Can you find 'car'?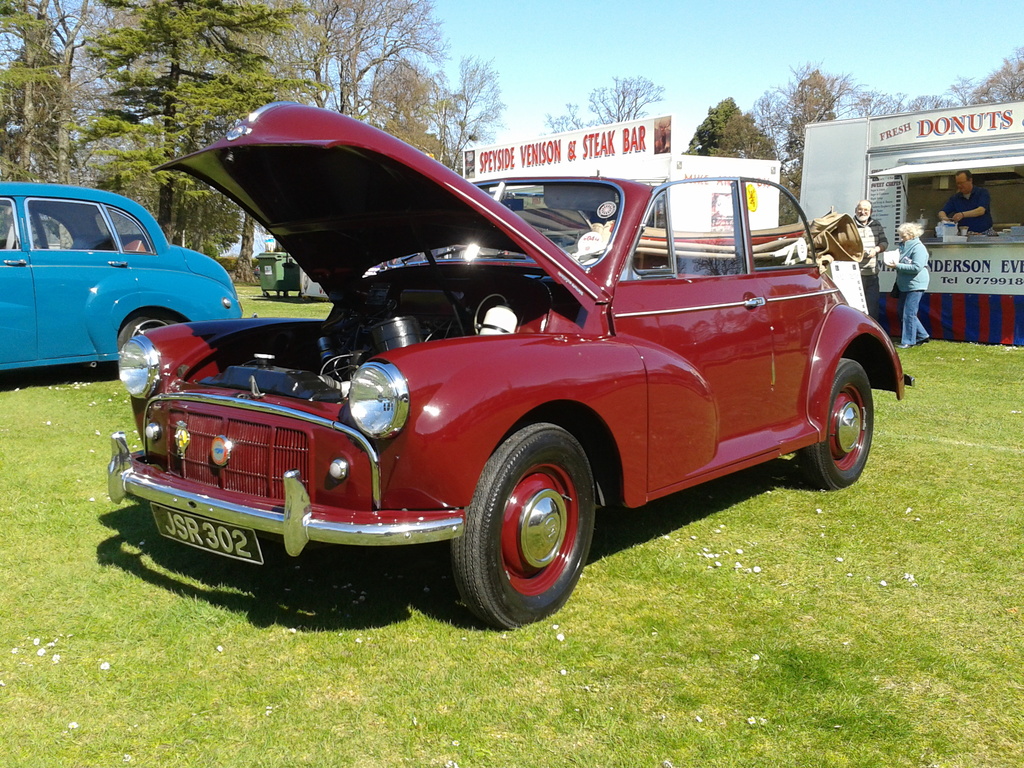
Yes, bounding box: 103:103:915:631.
